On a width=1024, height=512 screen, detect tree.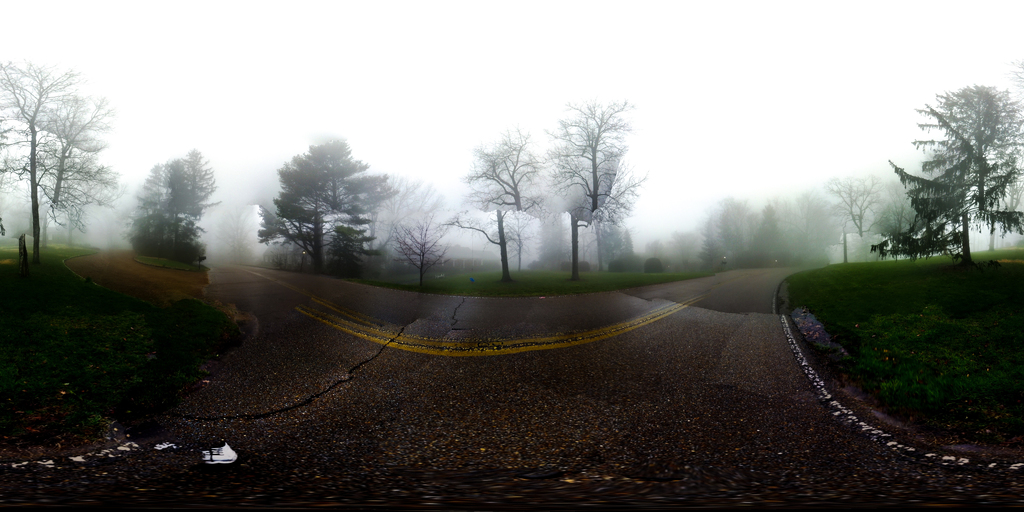
x1=466, y1=126, x2=568, y2=306.
